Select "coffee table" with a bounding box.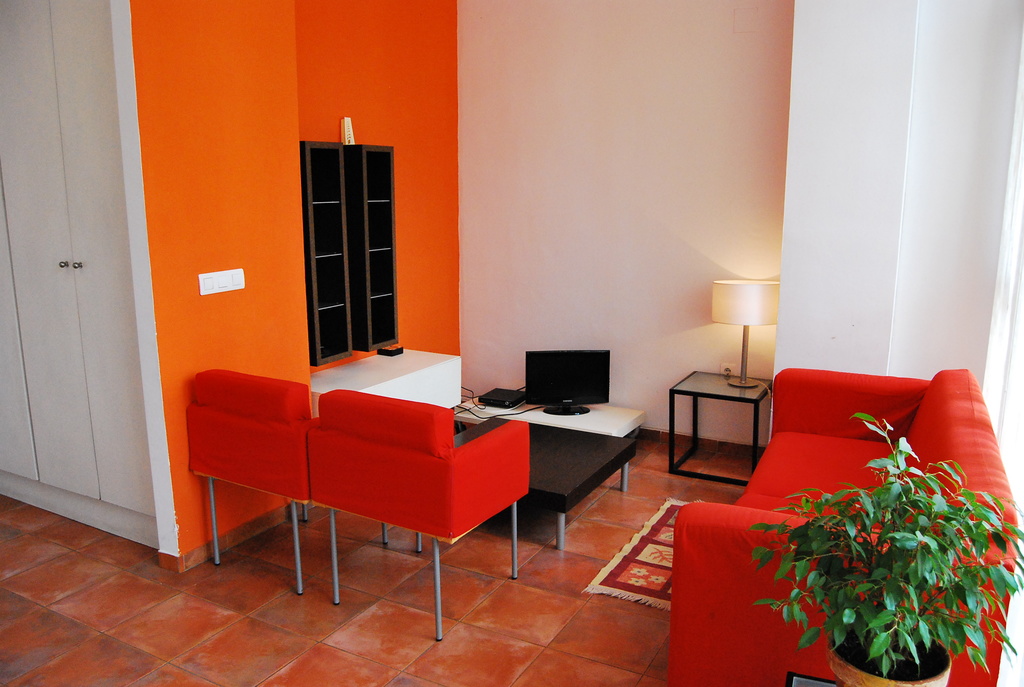
[x1=455, y1=413, x2=630, y2=548].
